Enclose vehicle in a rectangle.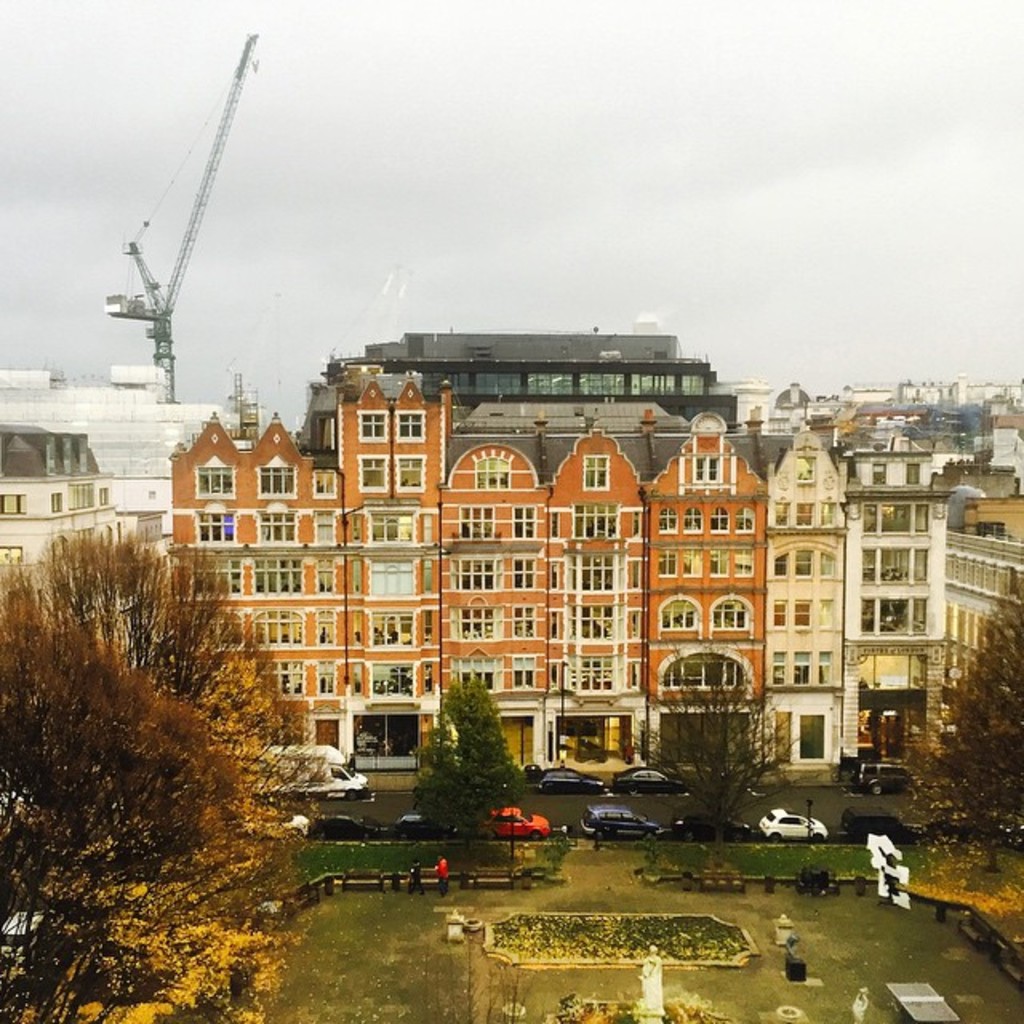
[272,806,320,838].
